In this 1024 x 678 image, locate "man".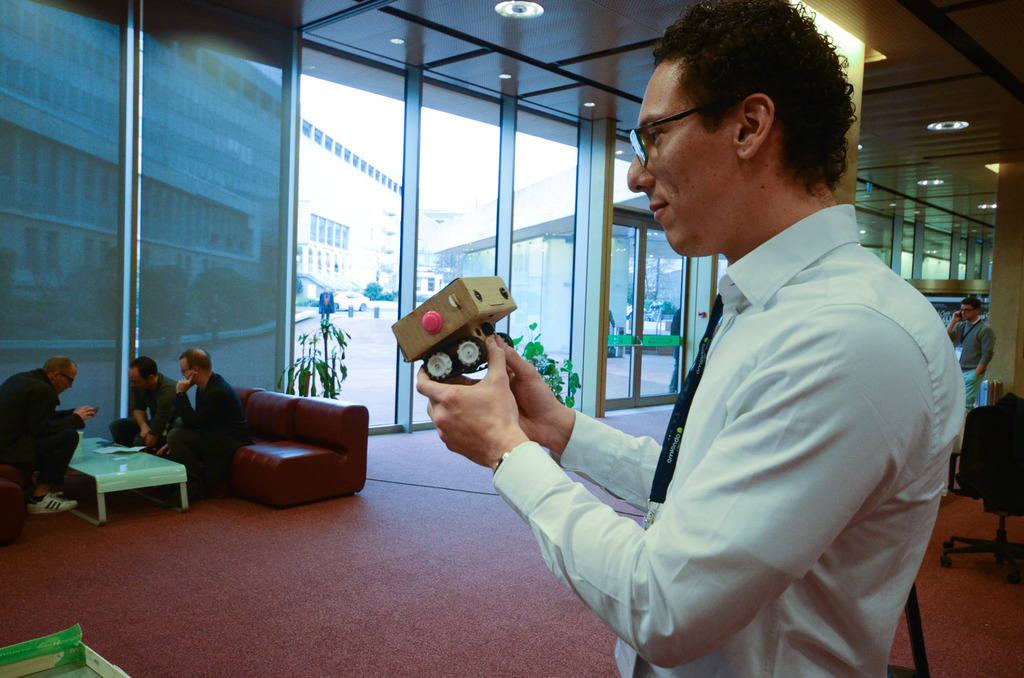
Bounding box: bbox(108, 355, 190, 455).
